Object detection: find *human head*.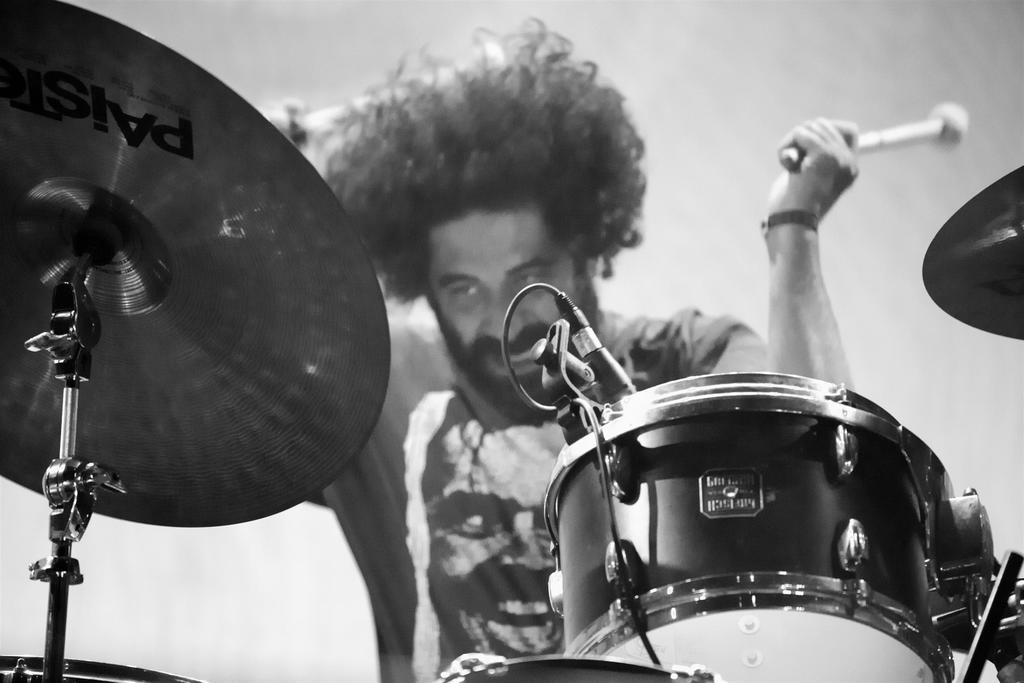
region(320, 19, 648, 427).
